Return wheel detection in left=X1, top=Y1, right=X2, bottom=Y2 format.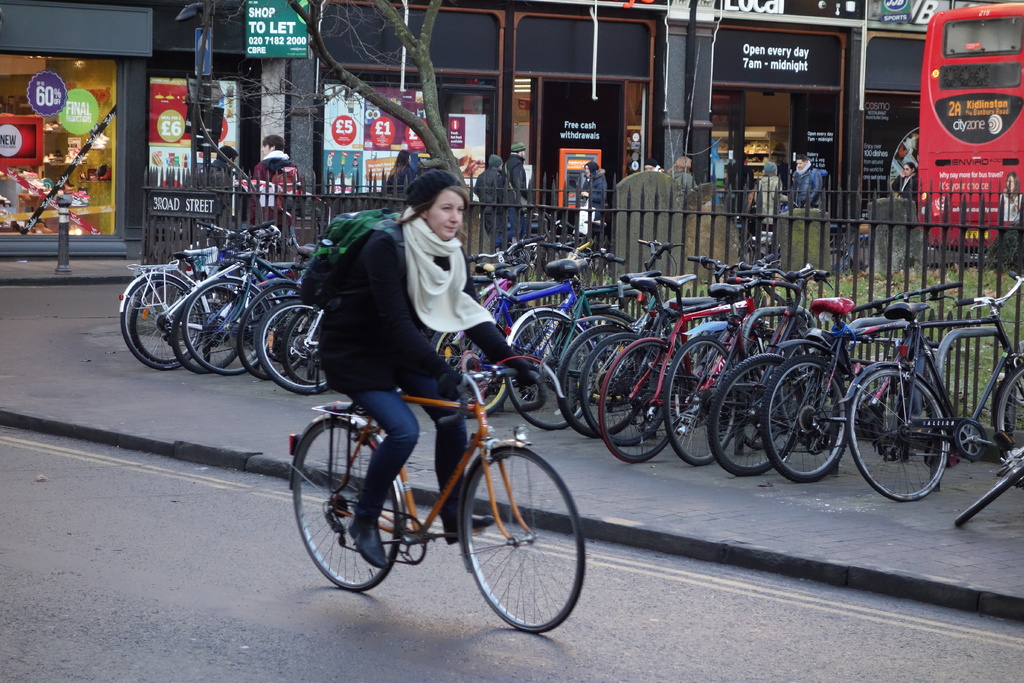
left=116, top=265, right=211, bottom=370.
